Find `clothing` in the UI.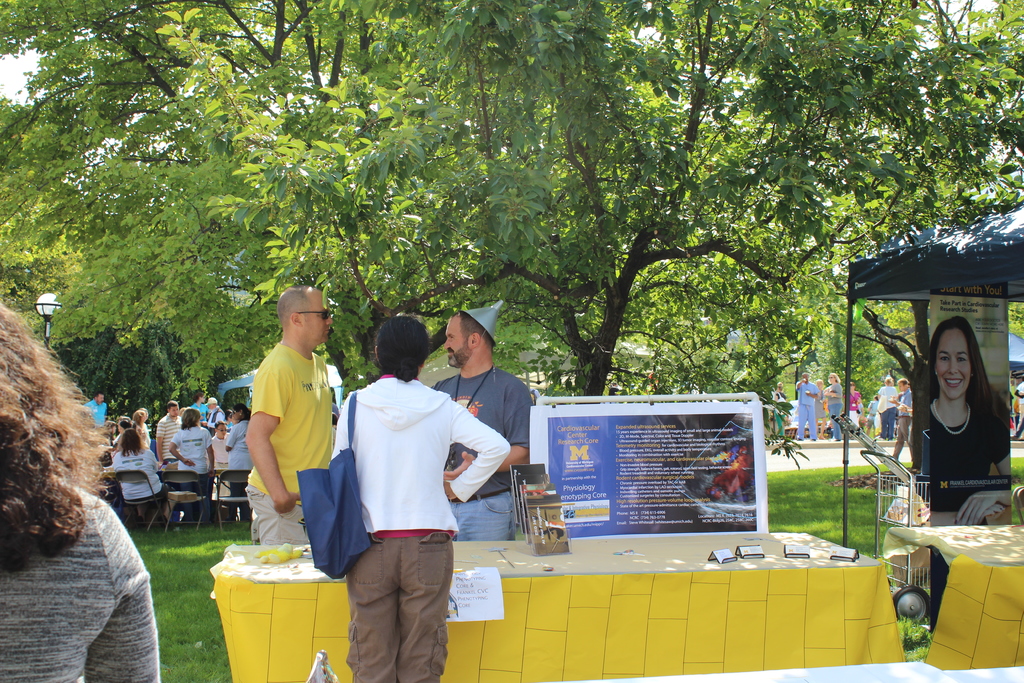
UI element at bbox=[879, 385, 897, 440].
